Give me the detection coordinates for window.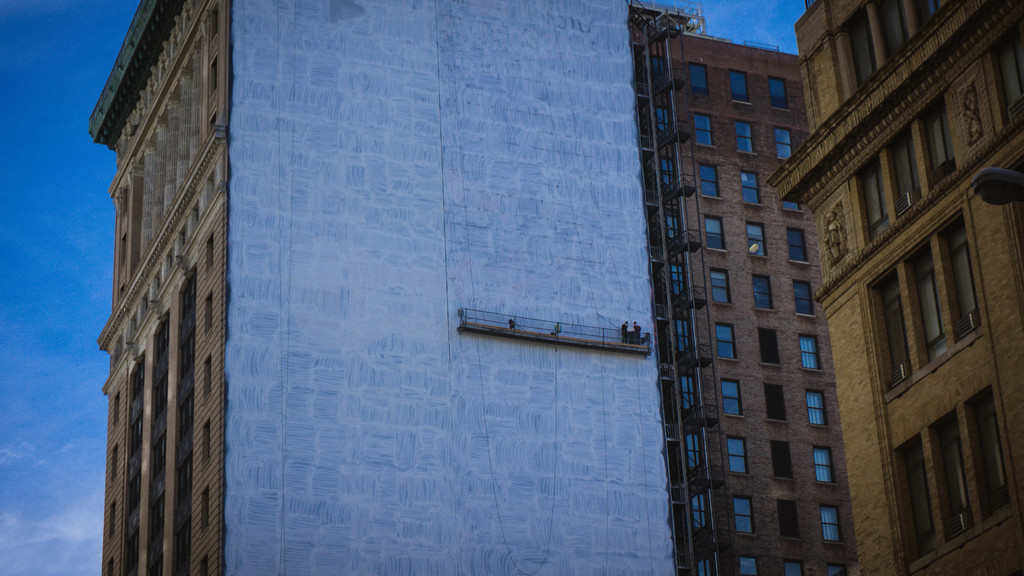
bbox=[694, 163, 719, 190].
